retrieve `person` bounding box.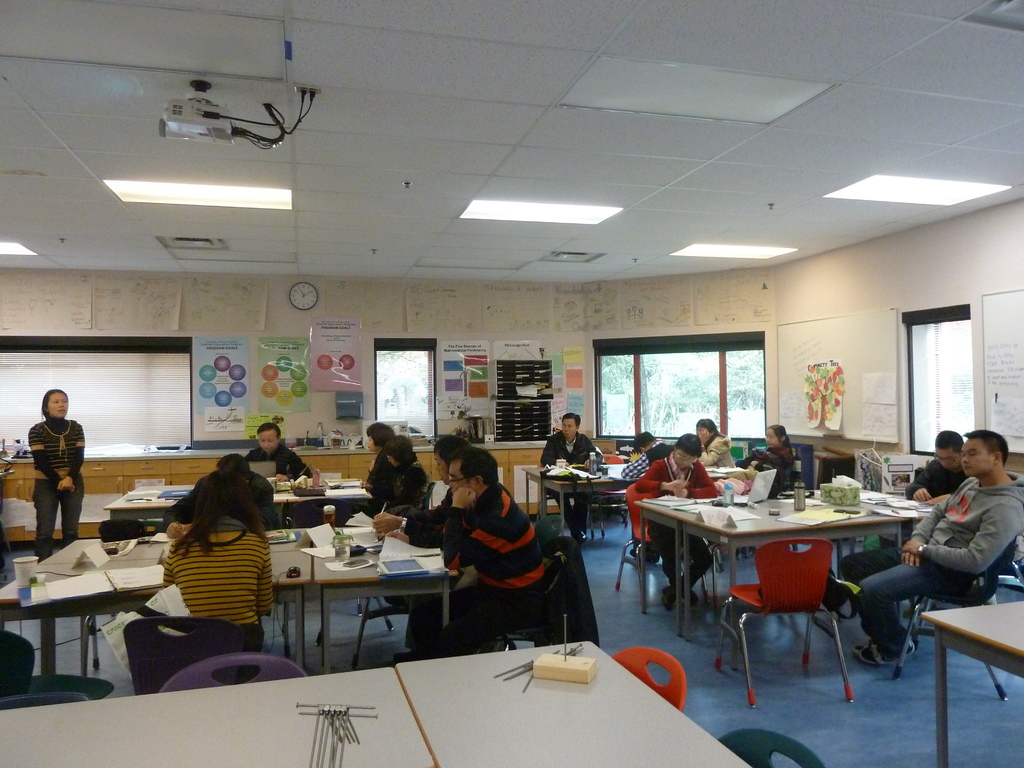
Bounding box: select_region(250, 417, 319, 487).
